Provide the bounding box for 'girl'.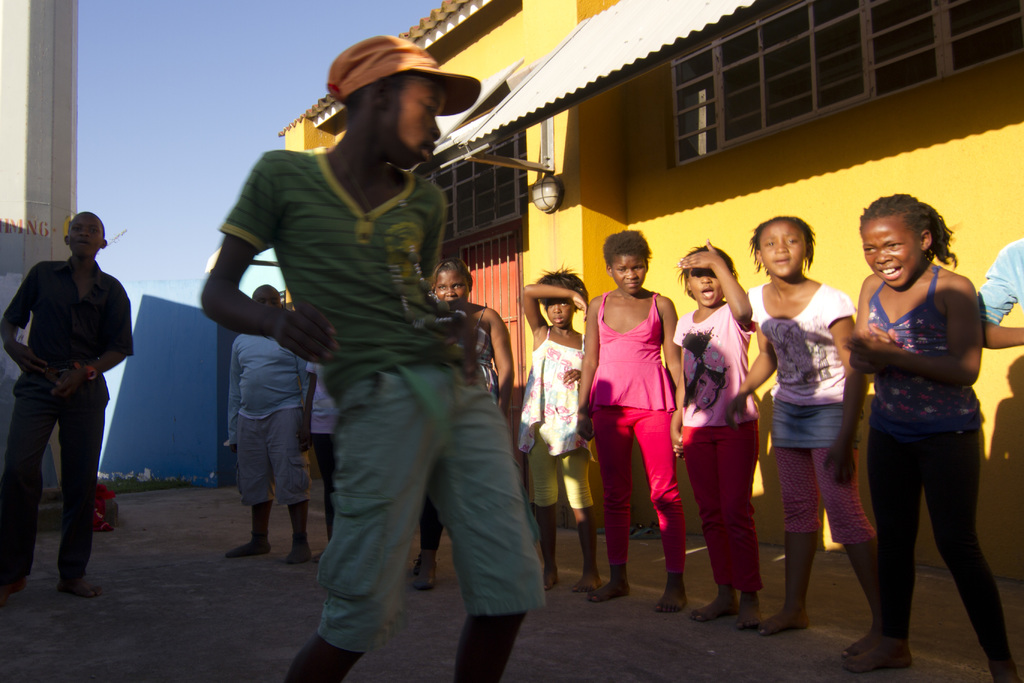
[left=573, top=231, right=687, bottom=609].
